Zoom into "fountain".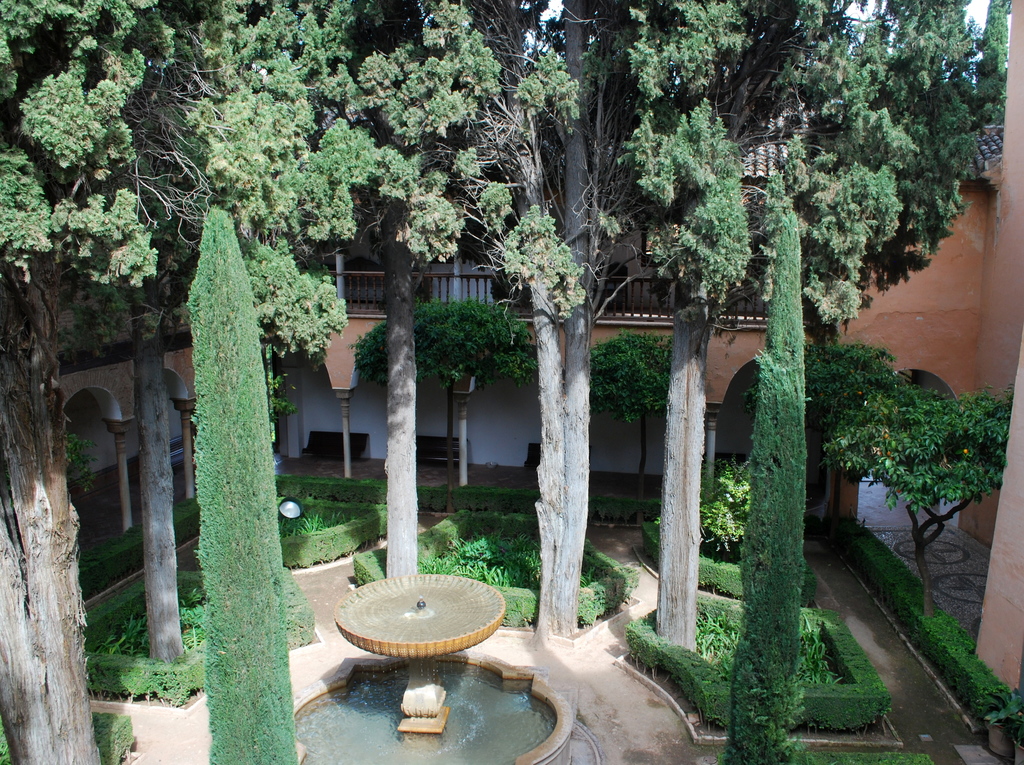
Zoom target: [294, 566, 574, 764].
